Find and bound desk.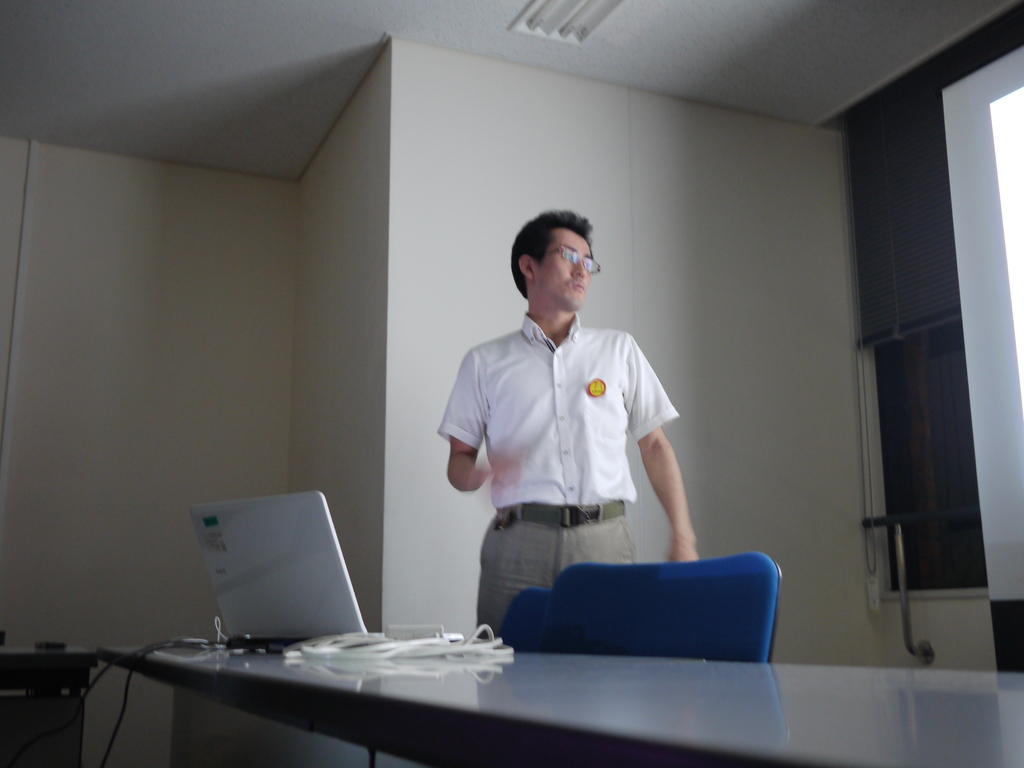
Bound: left=100, top=652, right=1023, bottom=767.
